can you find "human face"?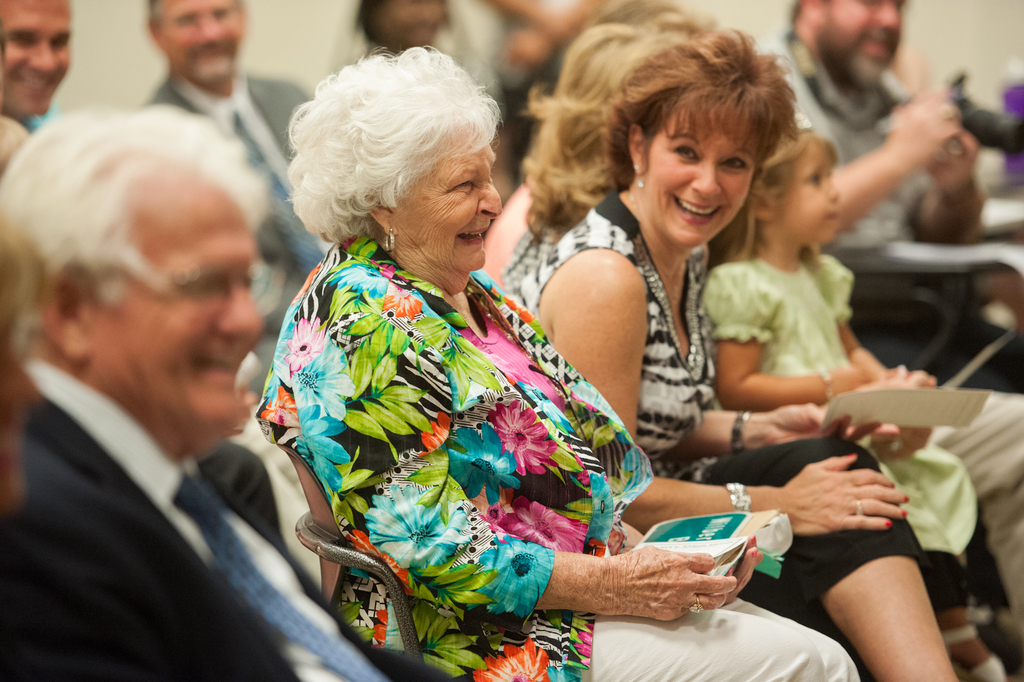
Yes, bounding box: <region>79, 187, 259, 430</region>.
